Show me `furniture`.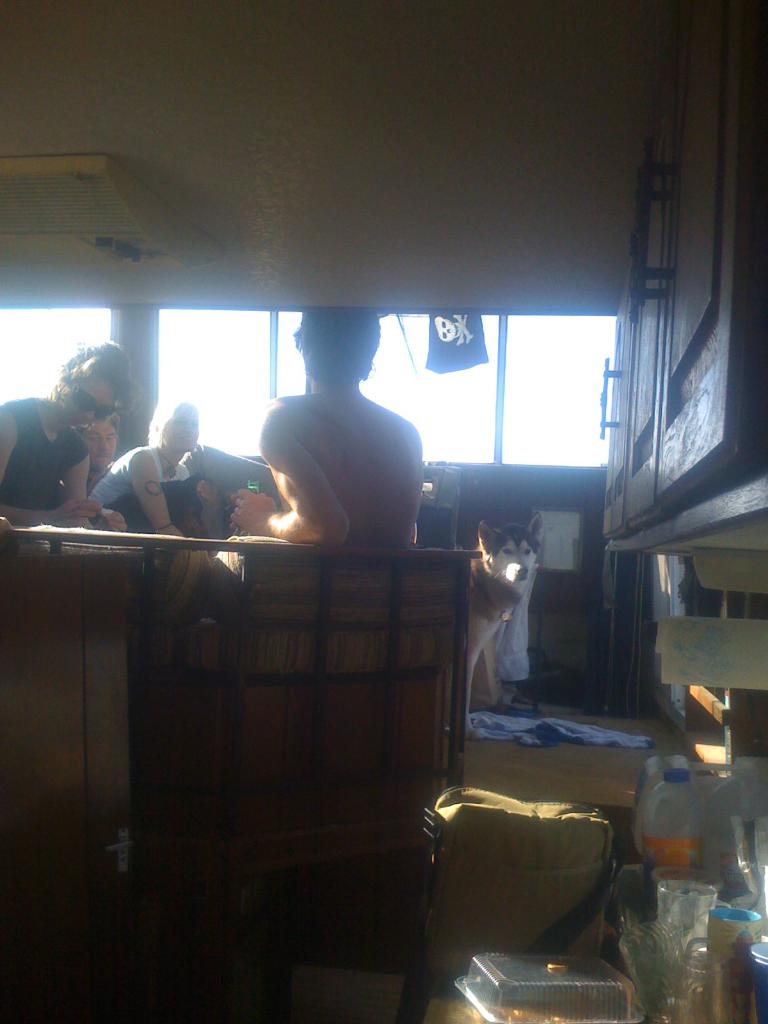
`furniture` is here: locate(147, 532, 474, 1022).
